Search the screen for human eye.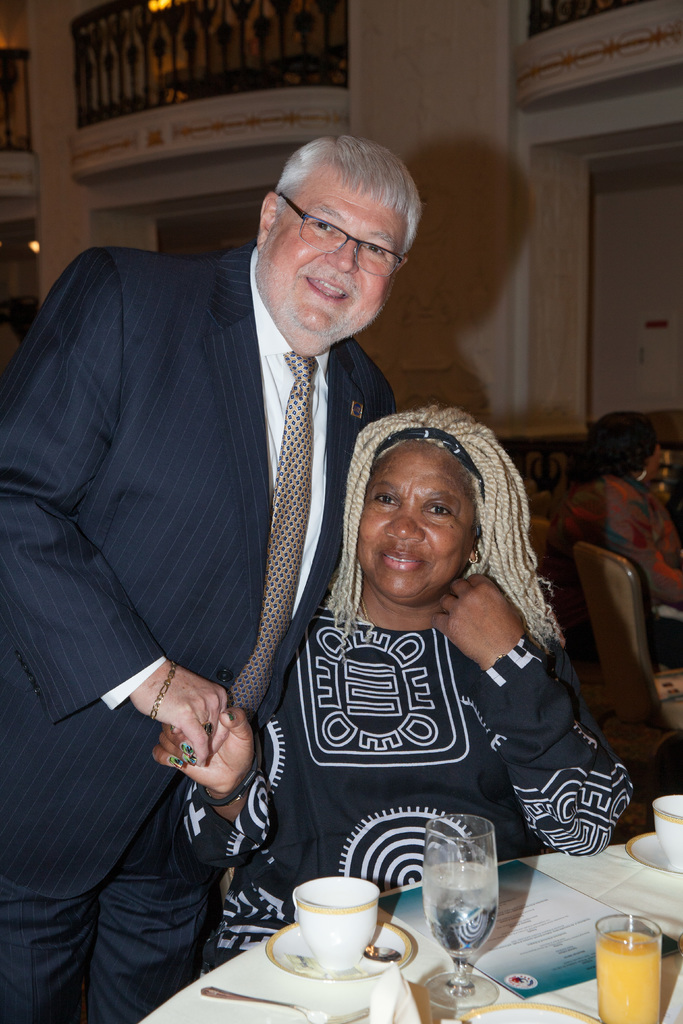
Found at box(426, 498, 454, 524).
